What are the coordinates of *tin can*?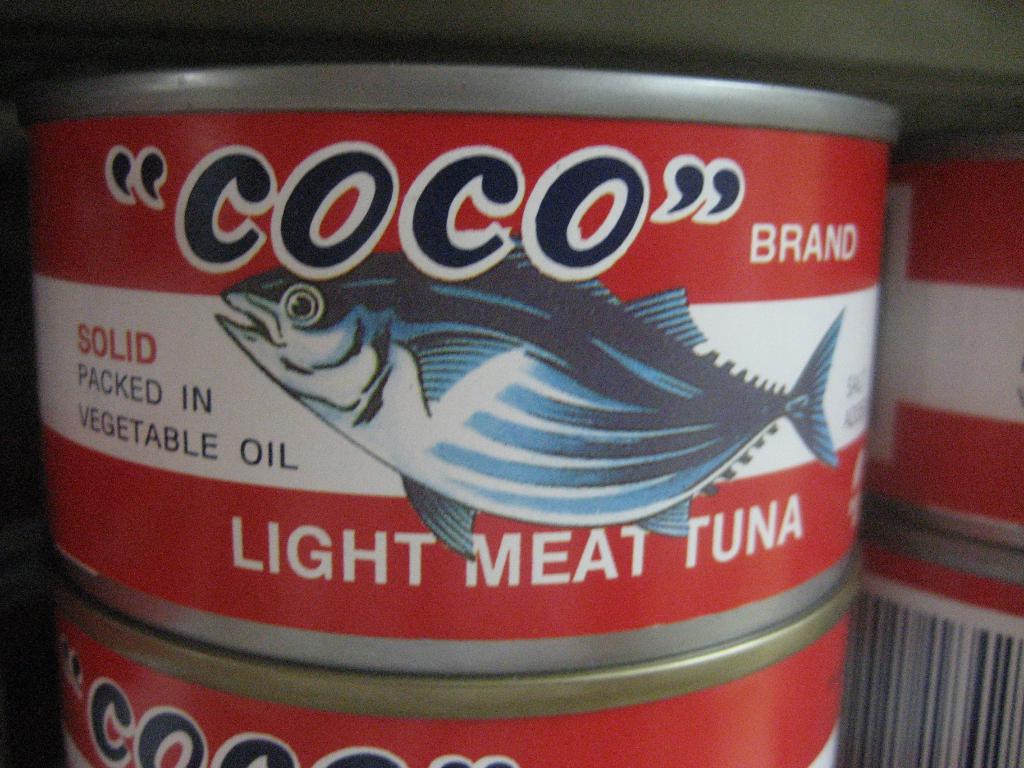
(x1=51, y1=577, x2=866, y2=765).
